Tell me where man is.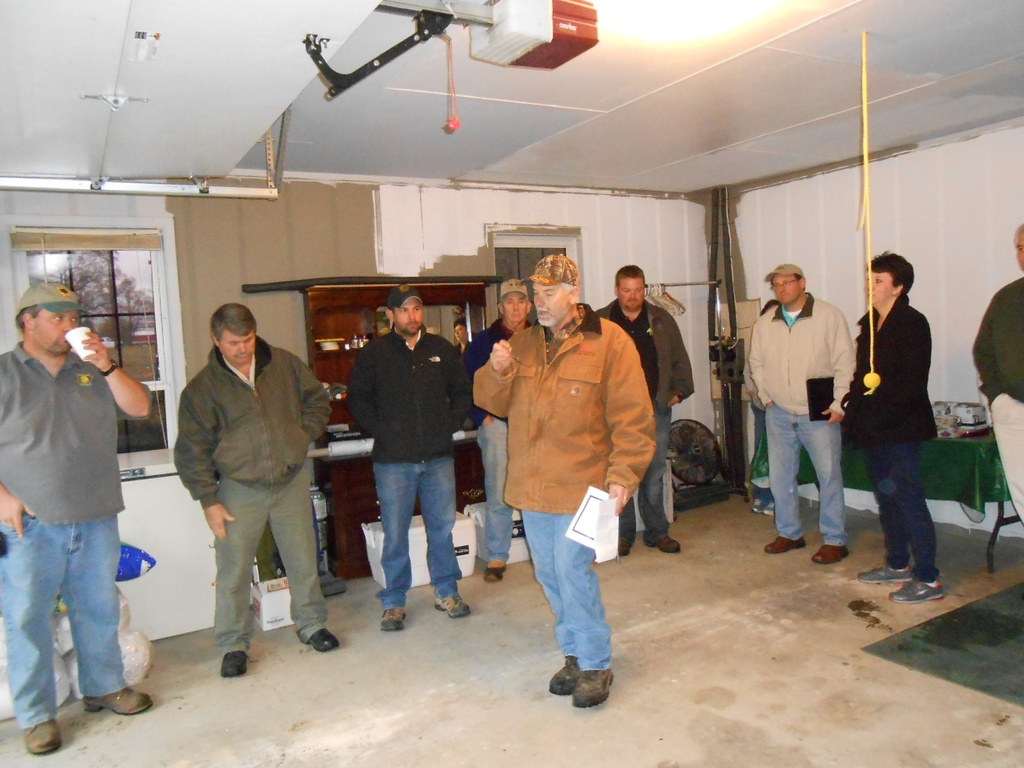
man is at x1=5 y1=276 x2=156 y2=763.
